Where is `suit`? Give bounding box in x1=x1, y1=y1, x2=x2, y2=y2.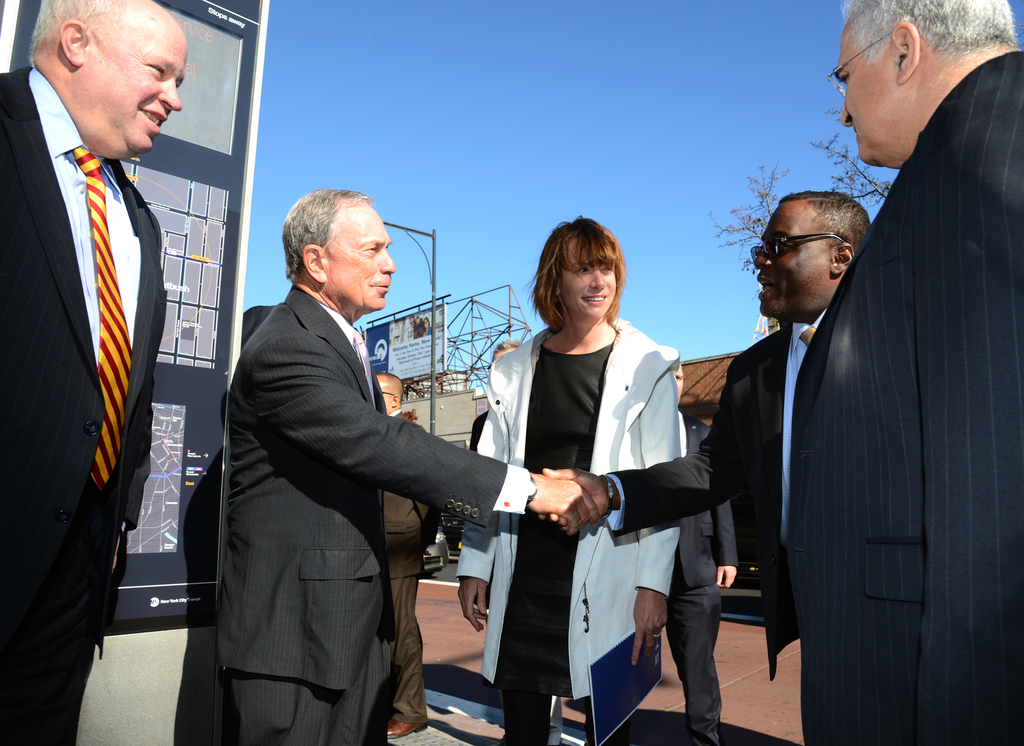
x1=791, y1=48, x2=1023, y2=745.
